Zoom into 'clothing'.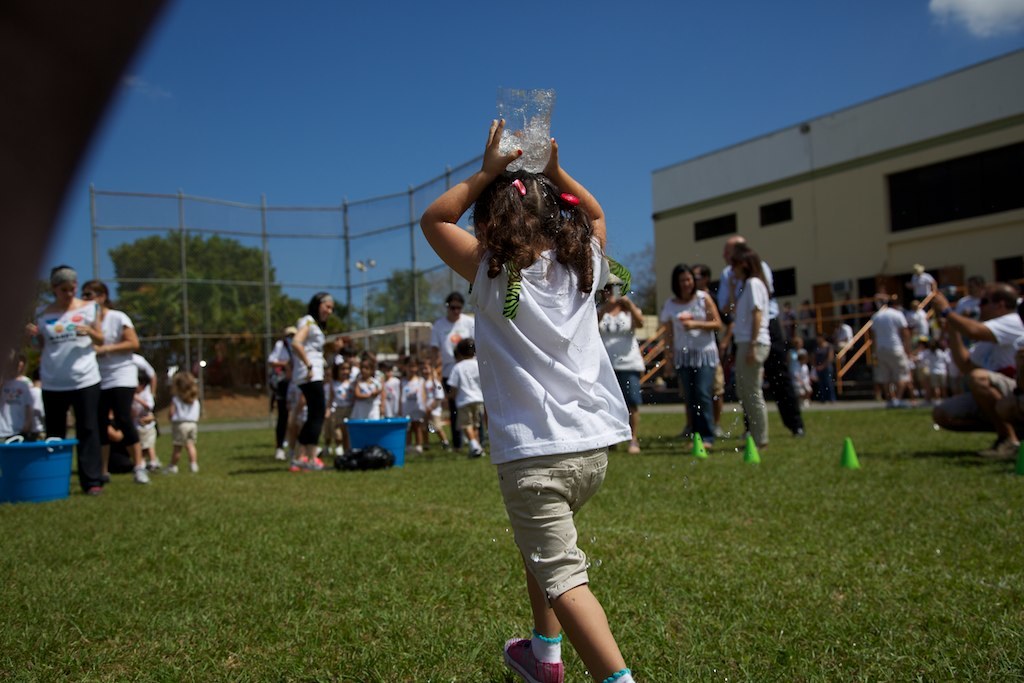
Zoom target: rect(381, 381, 400, 412).
